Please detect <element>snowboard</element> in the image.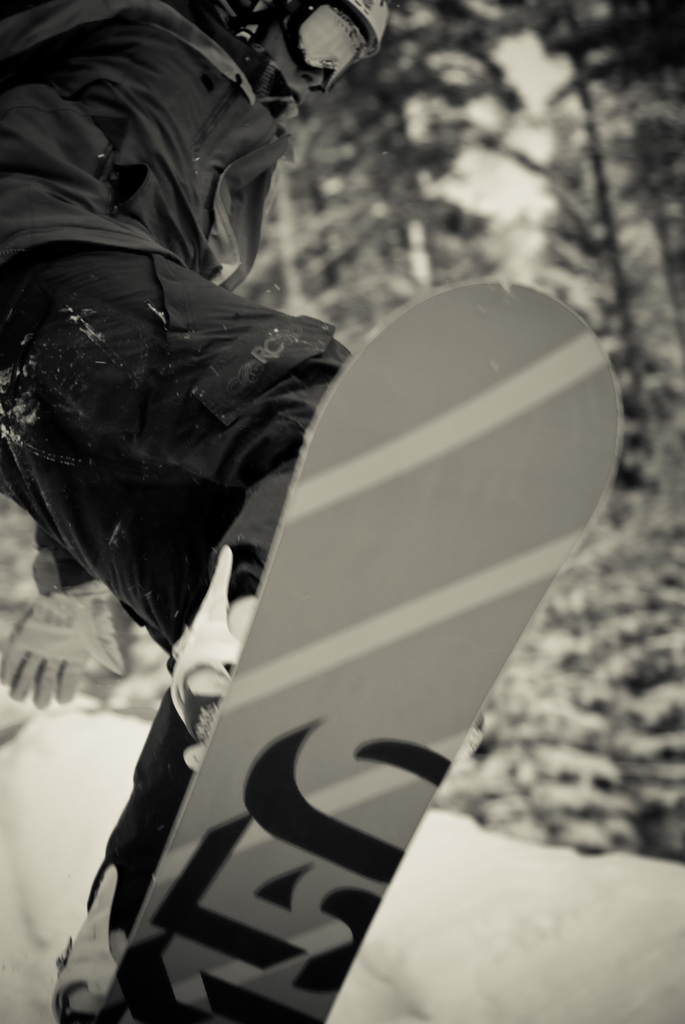
<bbox>90, 248, 627, 1023</bbox>.
